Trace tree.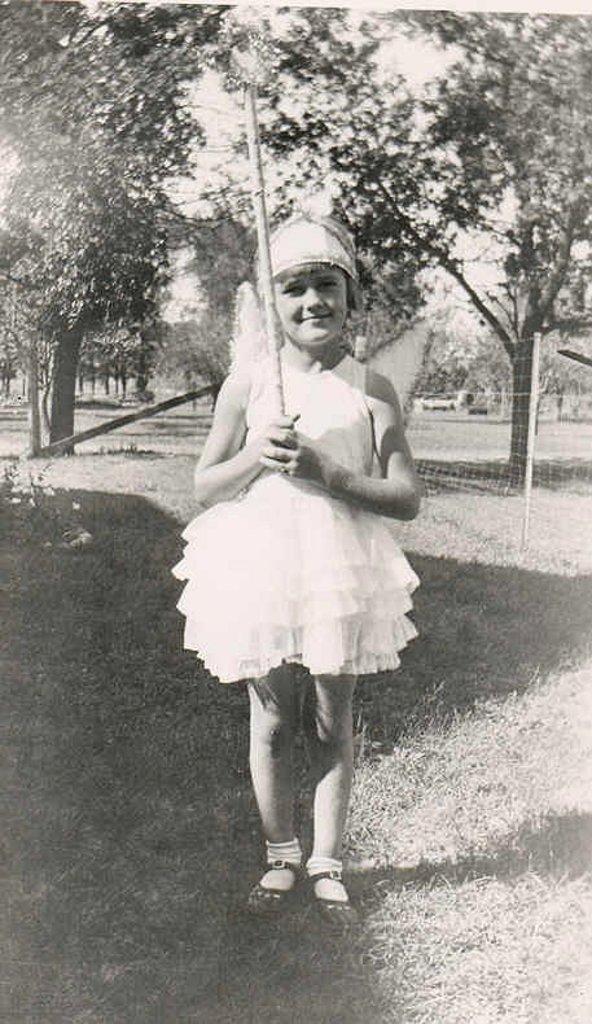
Traced to 76,183,215,406.
